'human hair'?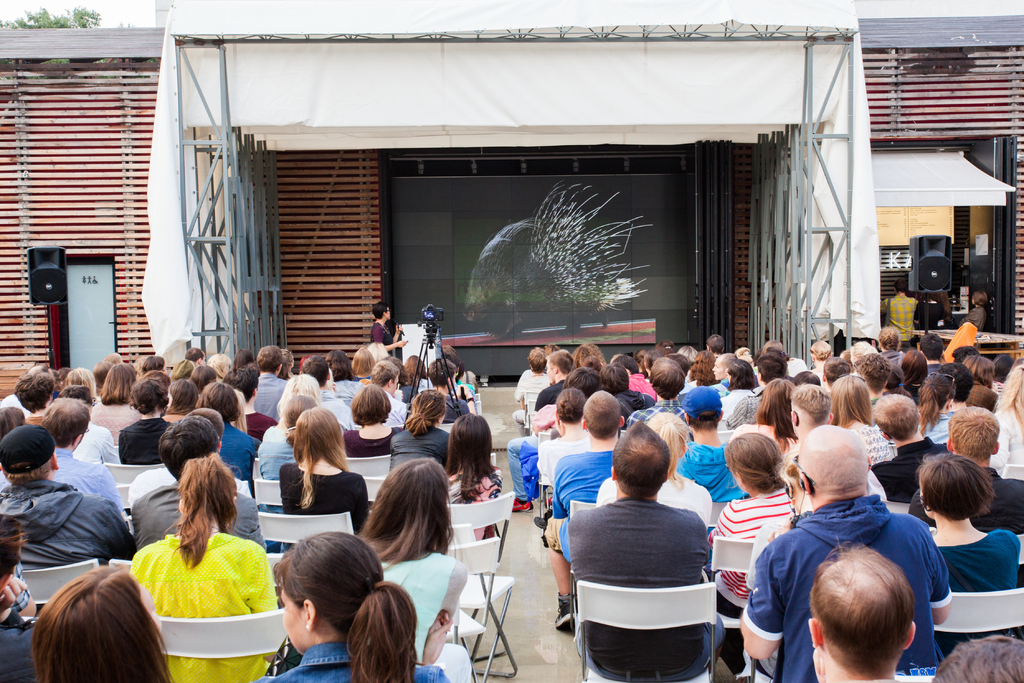
(406, 389, 448, 439)
